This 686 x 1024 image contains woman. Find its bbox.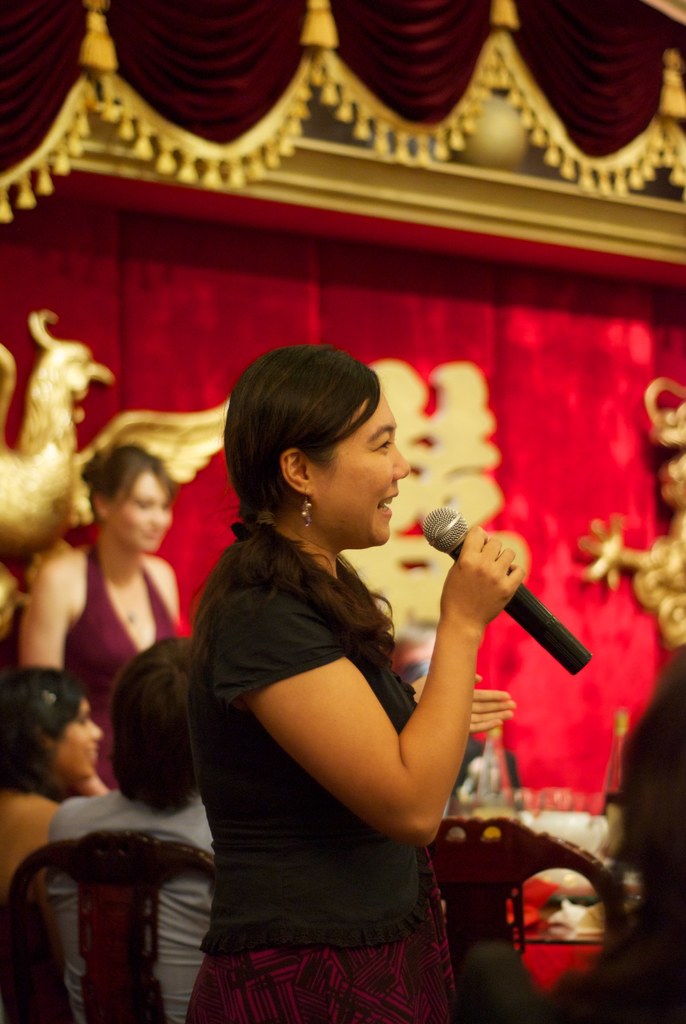
detection(13, 442, 184, 798).
